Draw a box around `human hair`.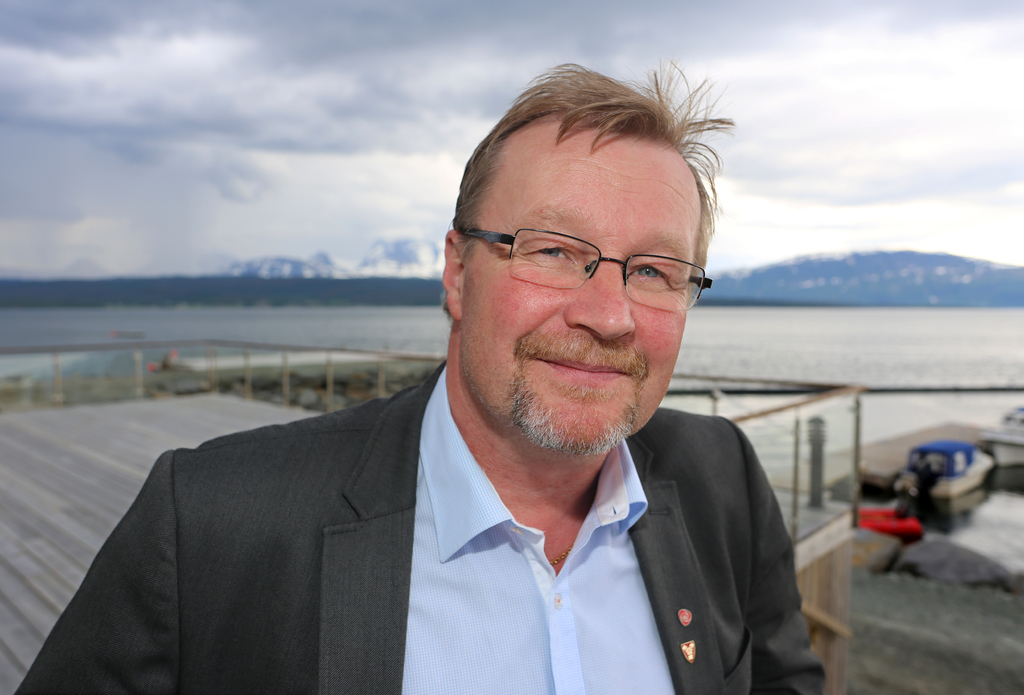
x1=435, y1=57, x2=724, y2=350.
